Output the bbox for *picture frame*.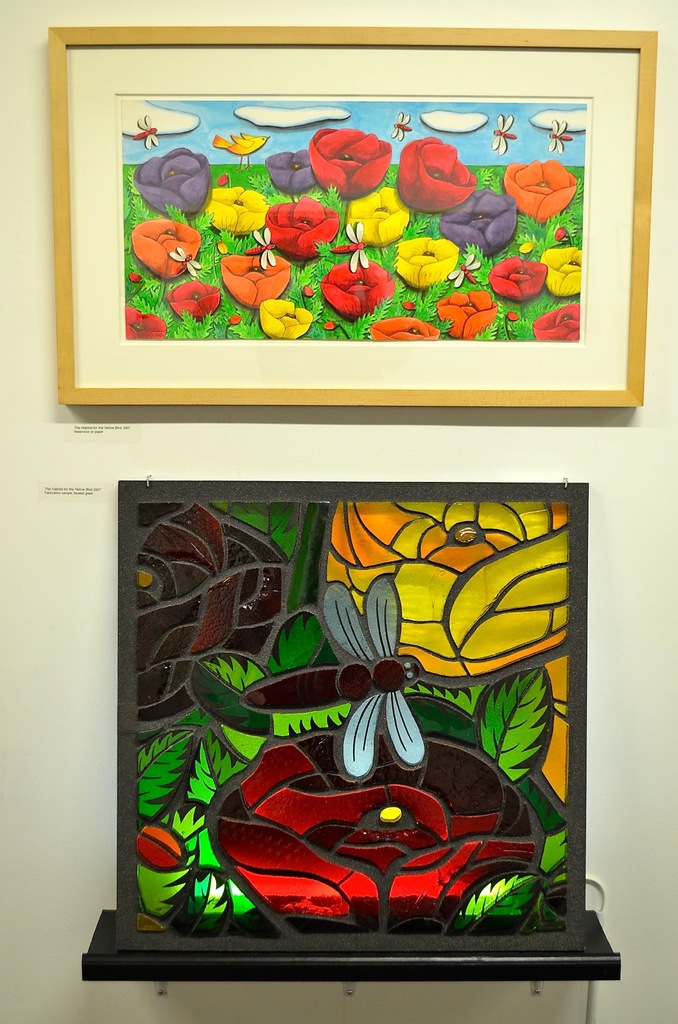
crop(41, 22, 659, 408).
